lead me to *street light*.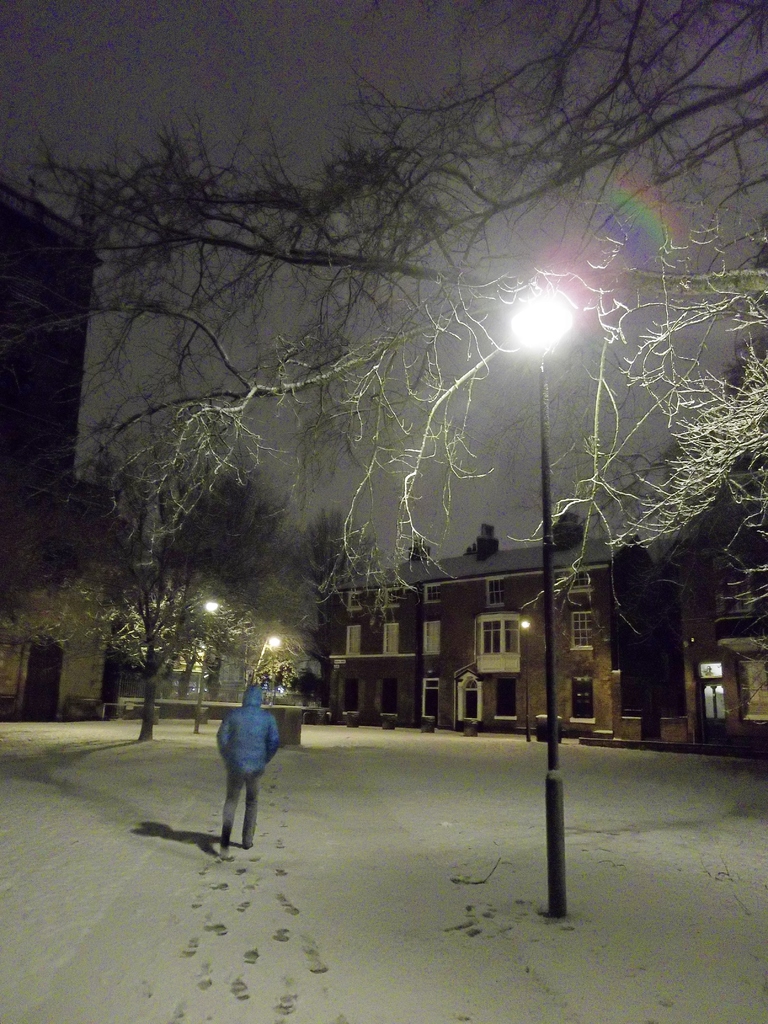
Lead to [197, 593, 227, 736].
